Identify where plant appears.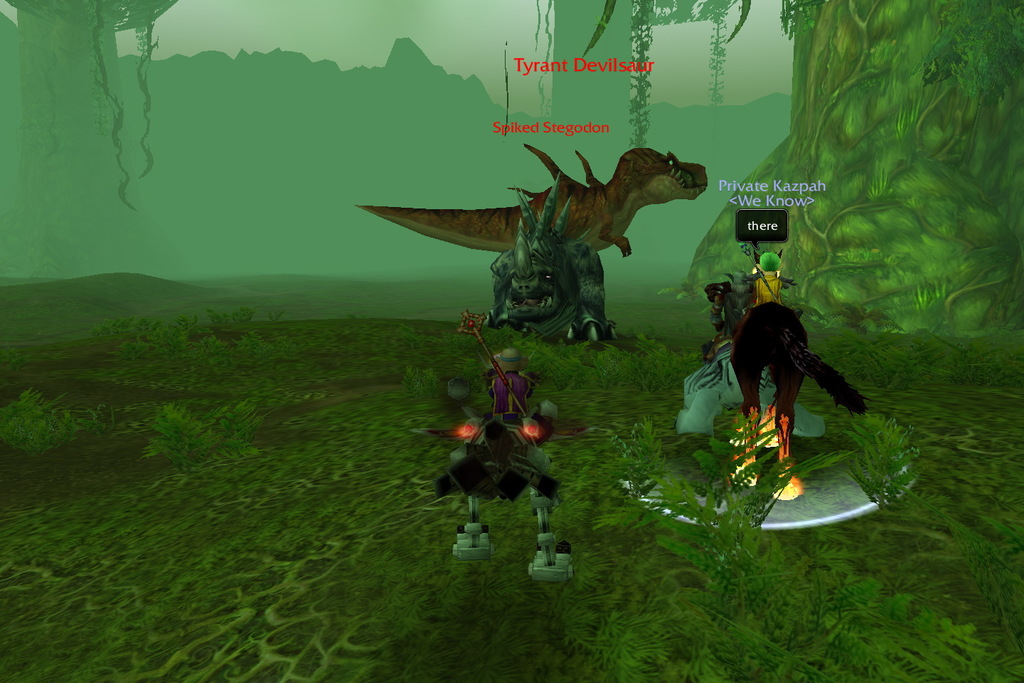
Appears at (0,378,114,457).
